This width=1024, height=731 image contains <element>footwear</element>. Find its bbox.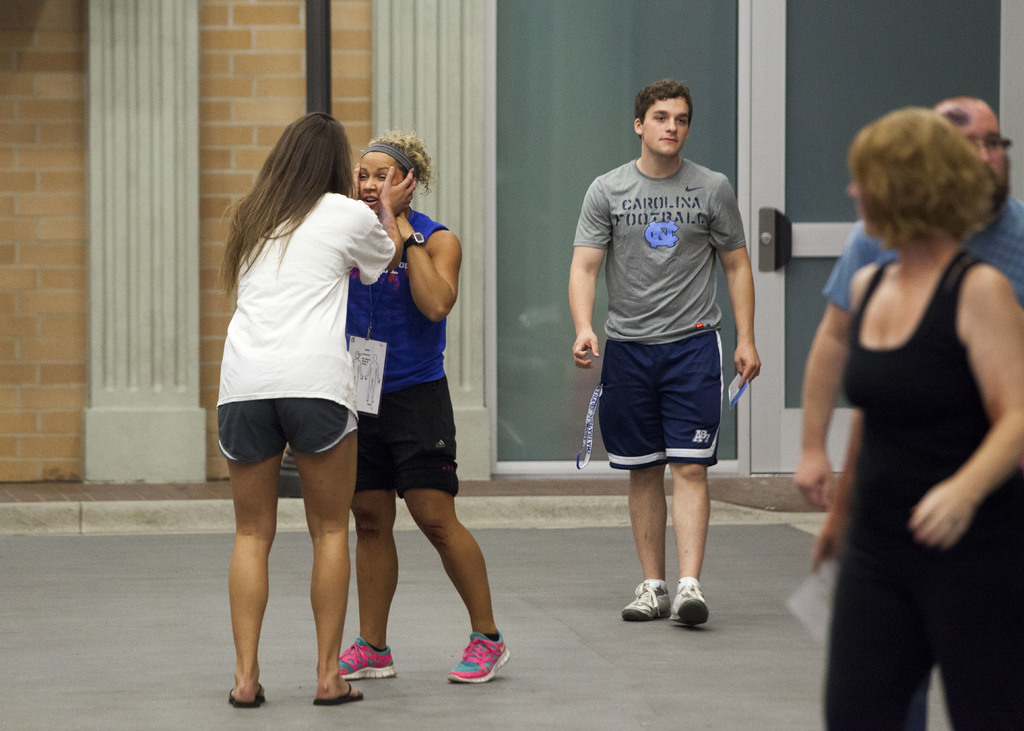
pyautogui.locateOnScreen(622, 577, 675, 626).
